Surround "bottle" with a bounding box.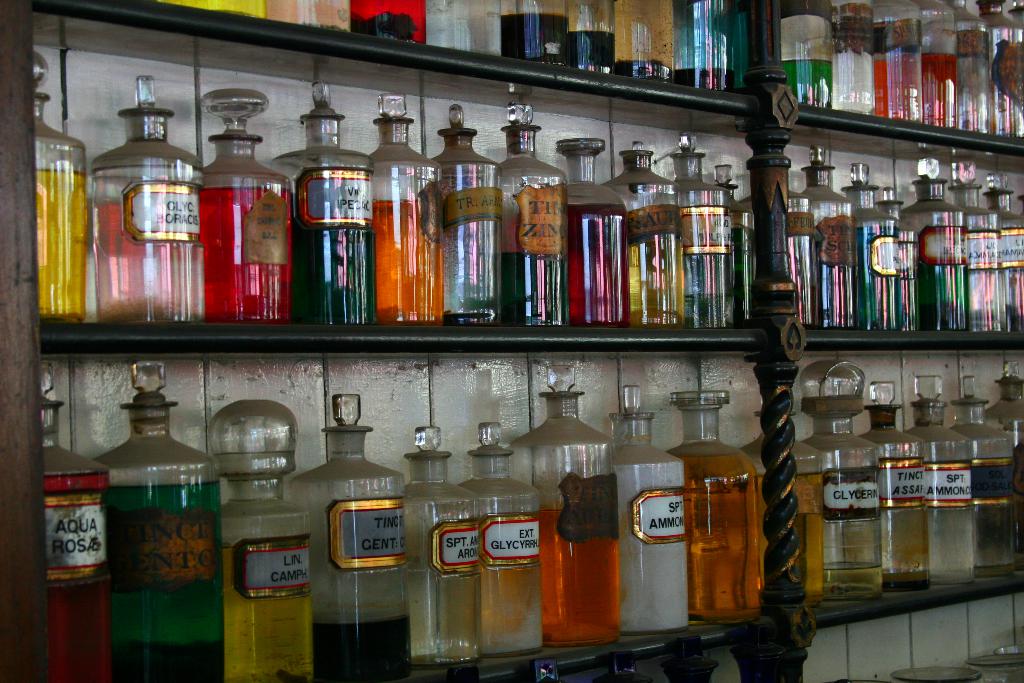
[950, 154, 998, 333].
